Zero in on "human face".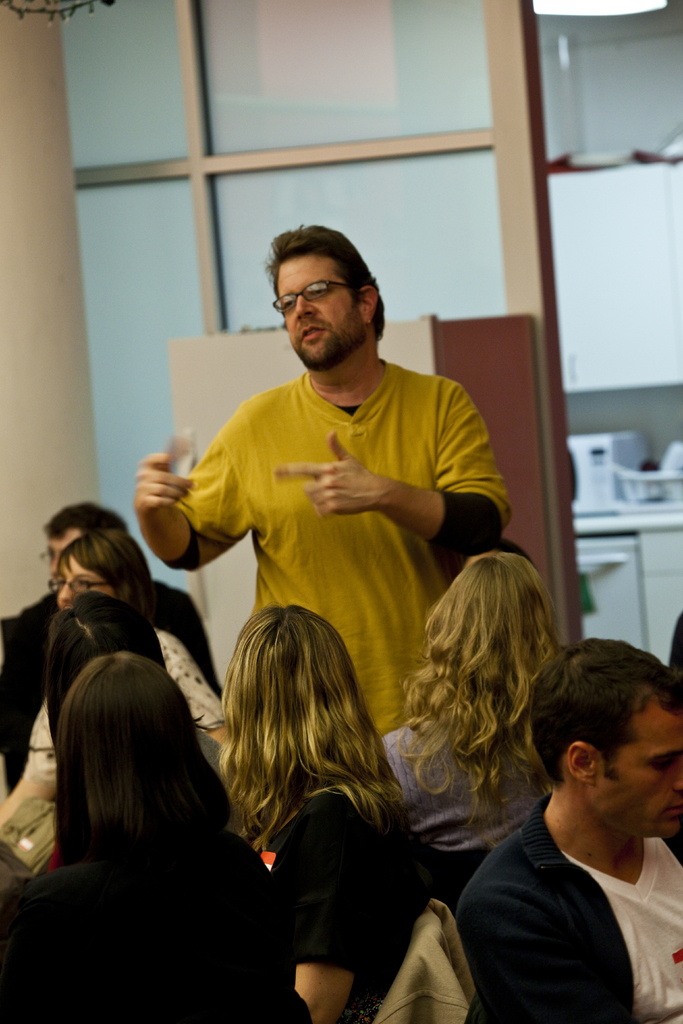
Zeroed in: [48, 531, 81, 577].
